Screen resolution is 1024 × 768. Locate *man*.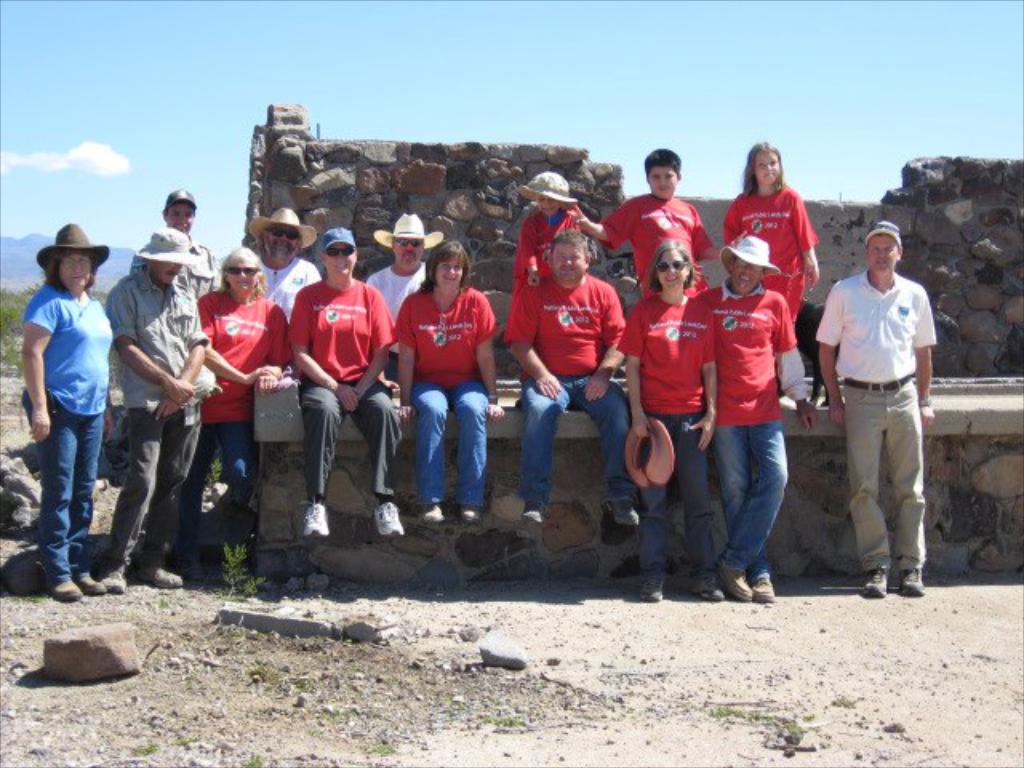
(x1=133, y1=194, x2=216, y2=296).
